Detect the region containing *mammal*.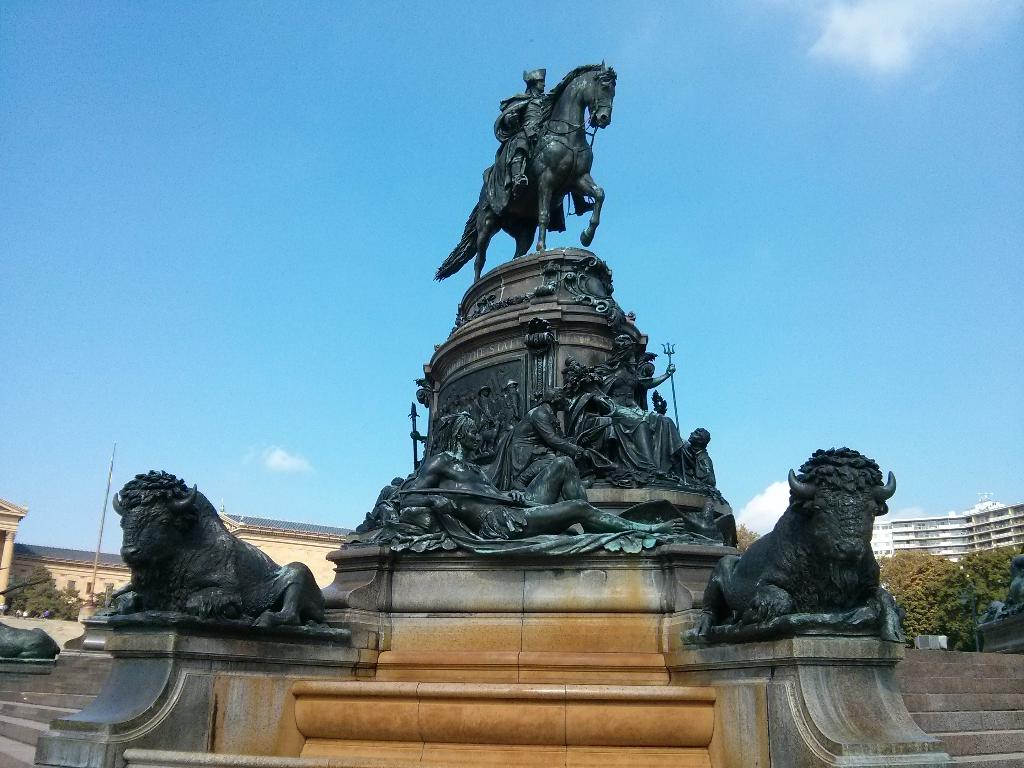
crop(496, 65, 553, 186).
